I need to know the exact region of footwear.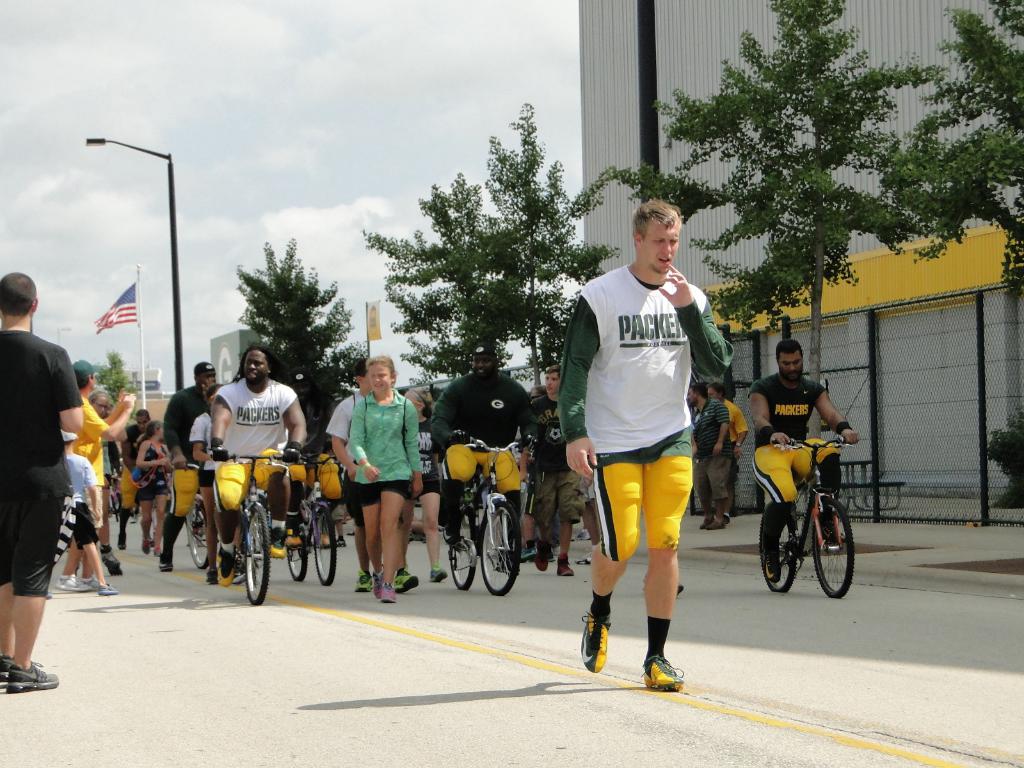
Region: BBox(706, 522, 732, 529).
